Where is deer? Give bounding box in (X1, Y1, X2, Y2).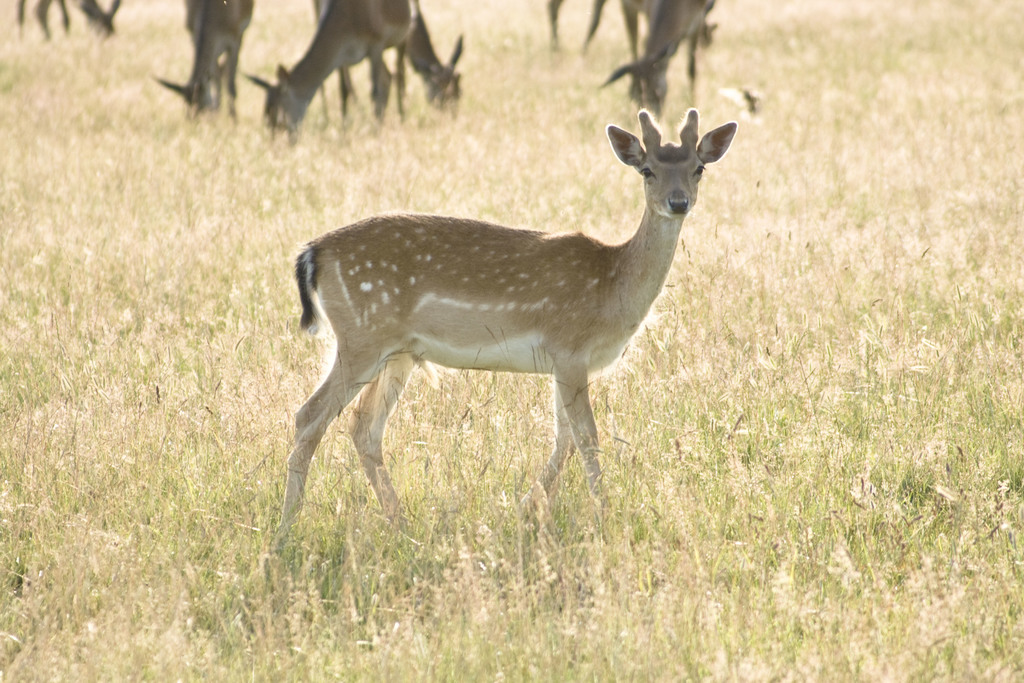
(156, 0, 256, 119).
